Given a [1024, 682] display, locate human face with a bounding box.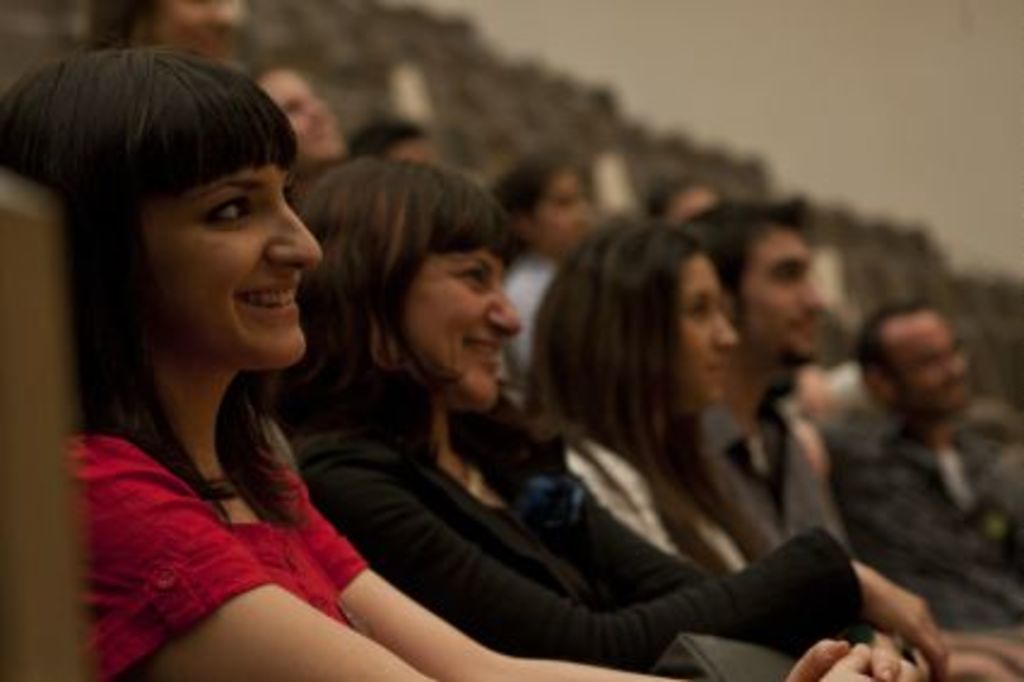
Located: <box>159,0,239,60</box>.
